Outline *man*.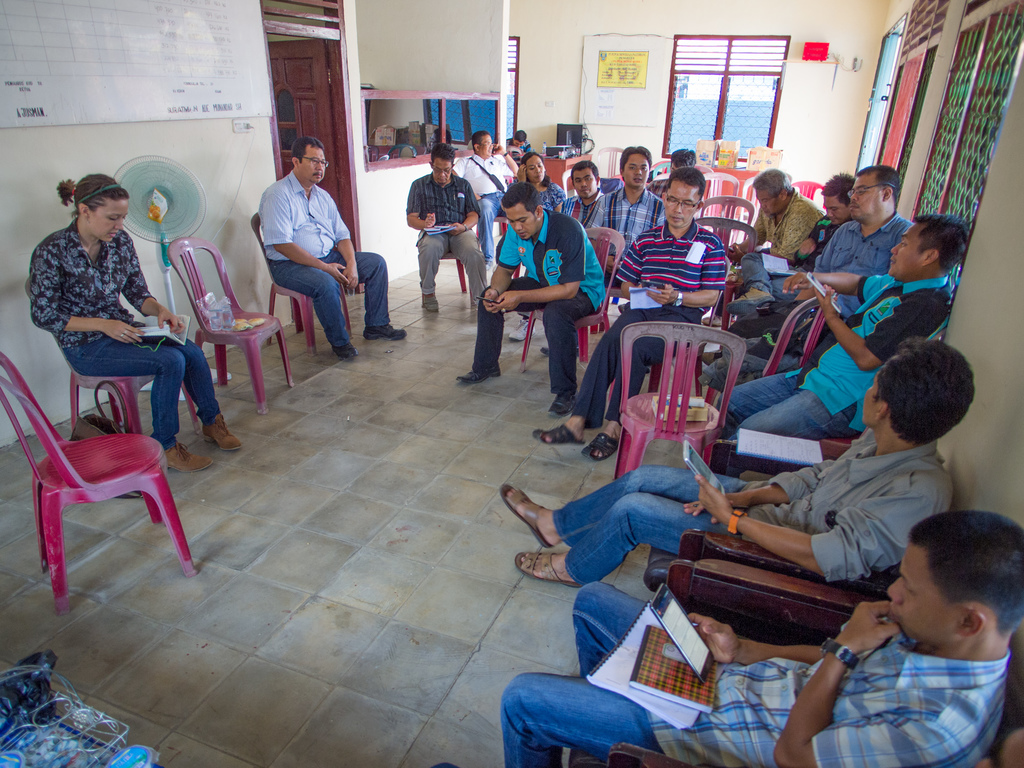
Outline: (540,144,666,356).
